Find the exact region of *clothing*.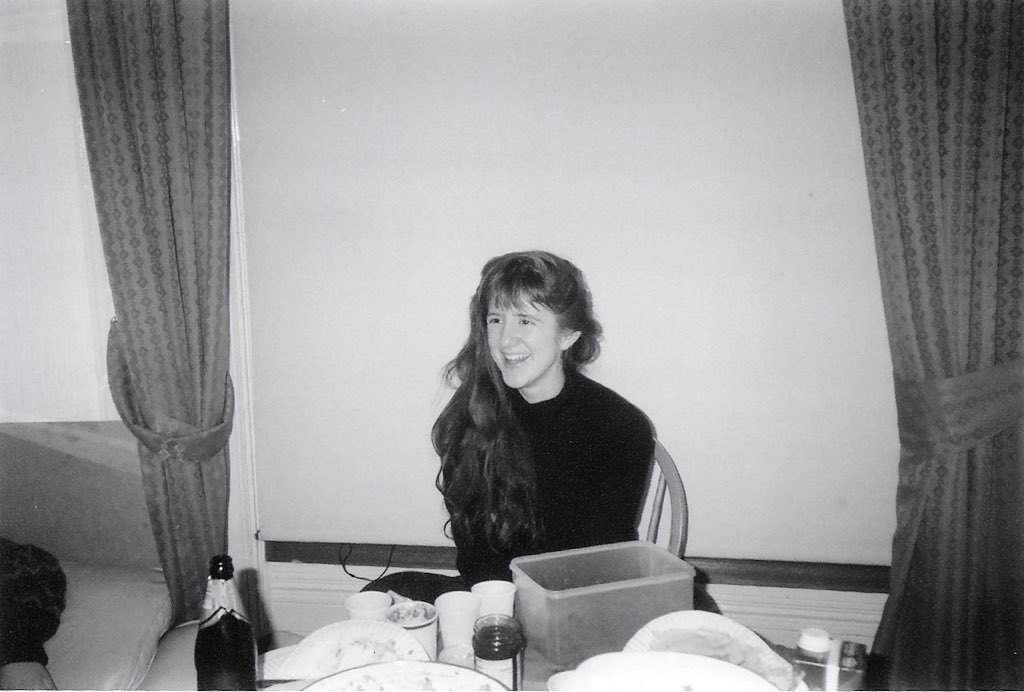
Exact region: box=[443, 369, 652, 574].
